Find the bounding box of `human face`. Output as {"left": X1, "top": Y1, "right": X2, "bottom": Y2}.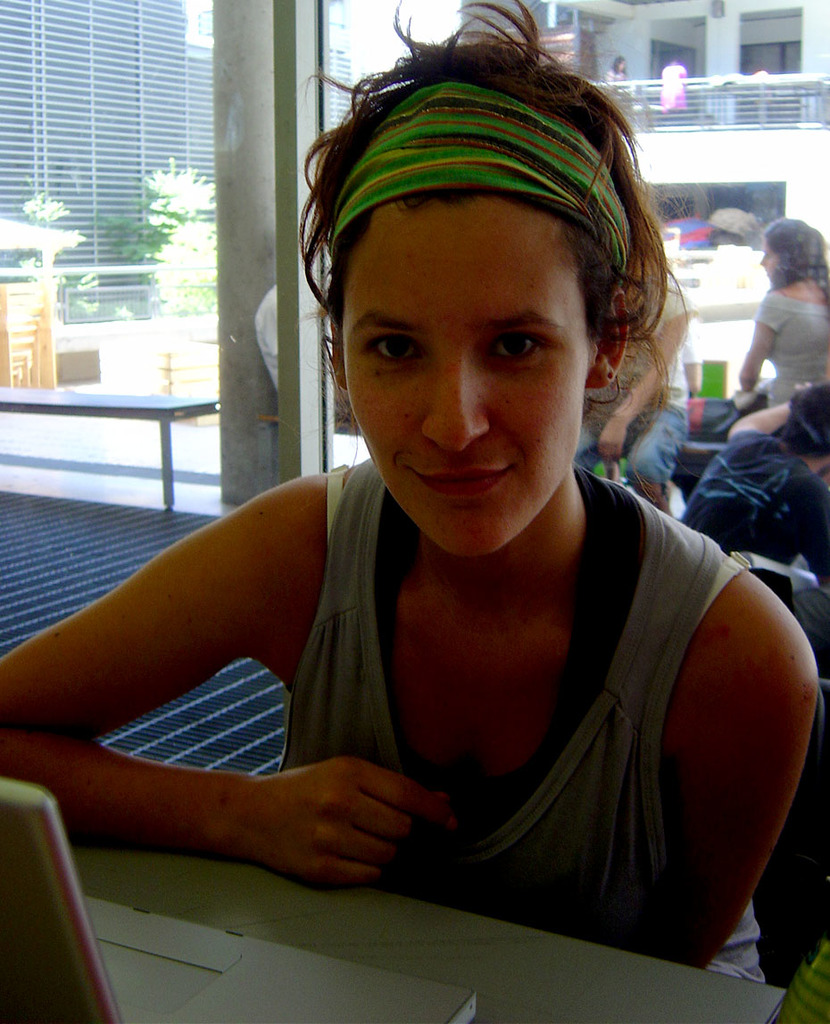
{"left": 342, "top": 180, "right": 593, "bottom": 557}.
